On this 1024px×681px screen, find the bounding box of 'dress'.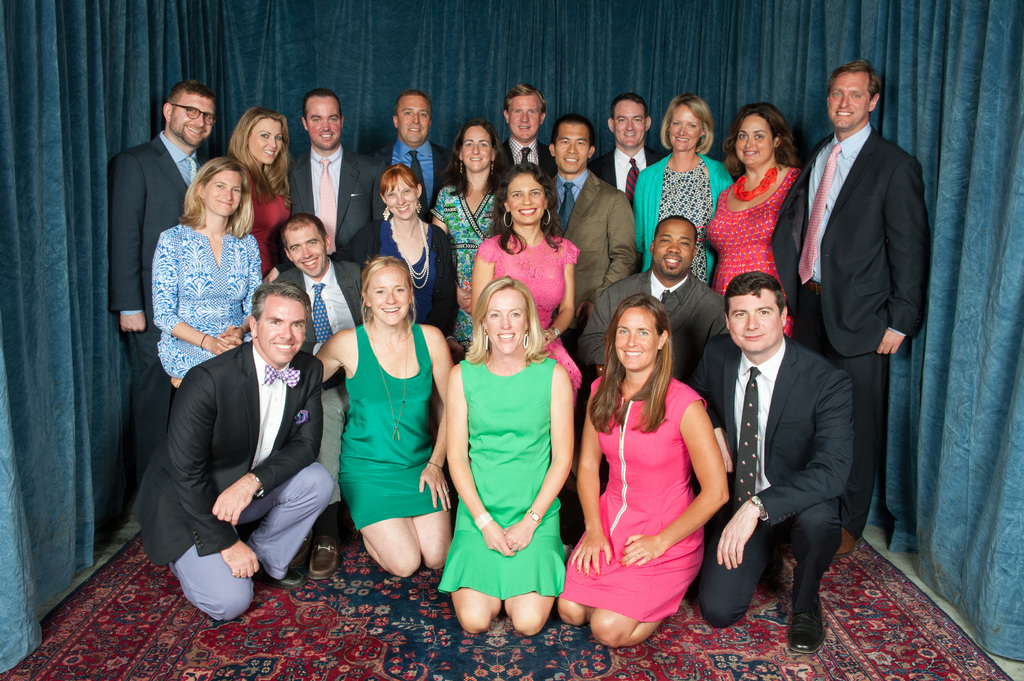
Bounding box: {"x1": 557, "y1": 372, "x2": 710, "y2": 618}.
